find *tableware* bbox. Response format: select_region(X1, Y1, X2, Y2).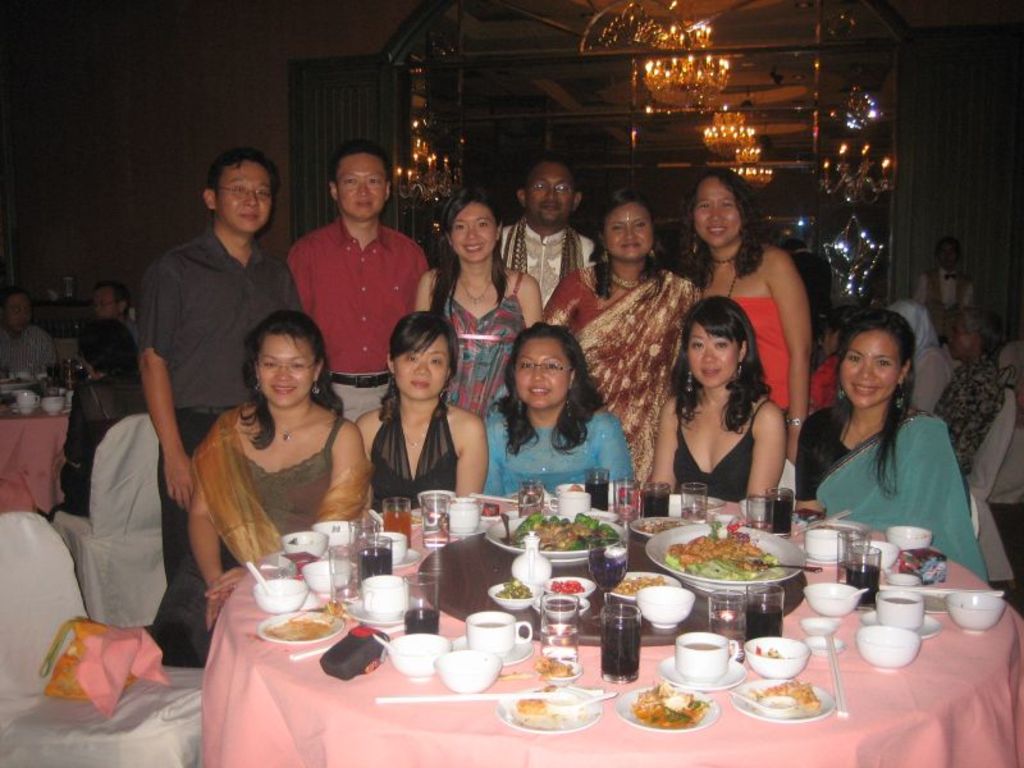
select_region(876, 591, 924, 631).
